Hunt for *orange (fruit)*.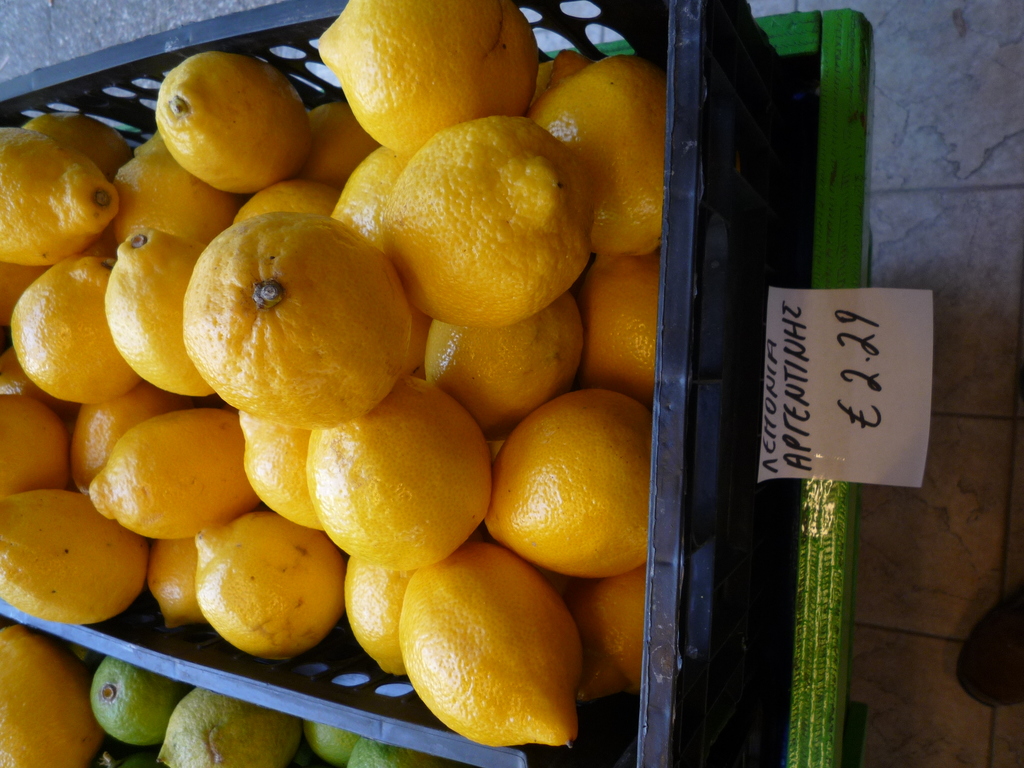
Hunted down at locate(298, 101, 371, 184).
